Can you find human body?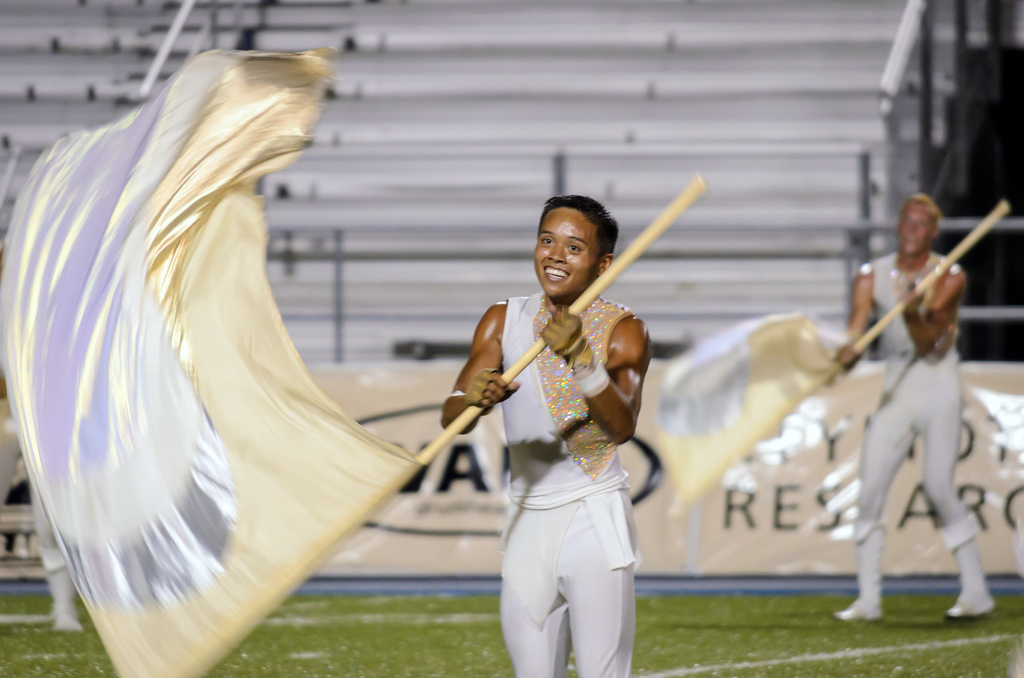
Yes, bounding box: x1=450 y1=225 x2=659 y2=677.
